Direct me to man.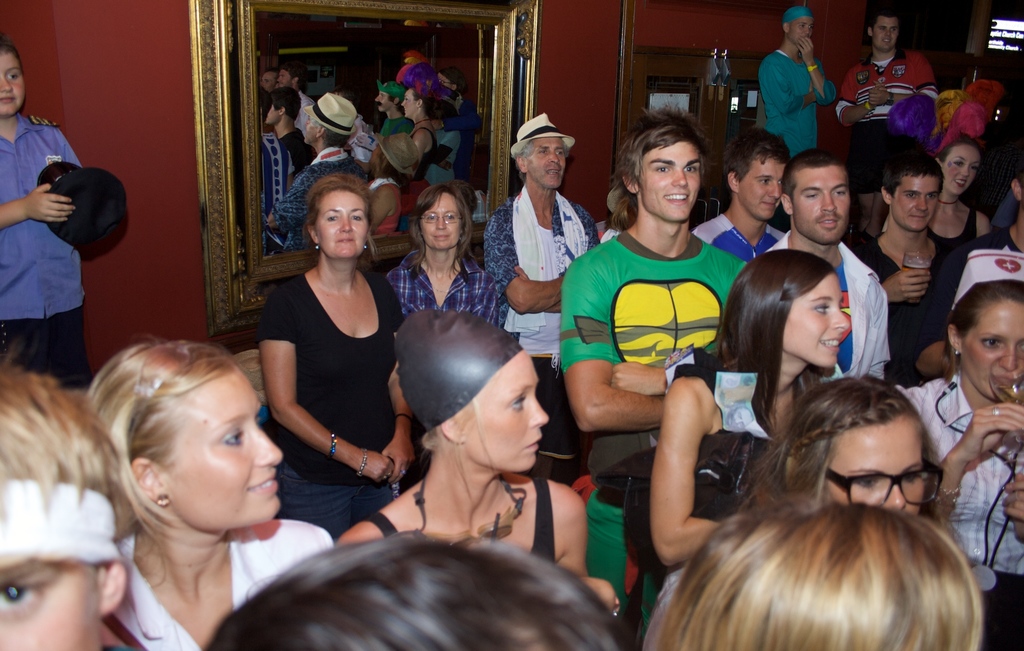
Direction: {"left": 0, "top": 37, "right": 99, "bottom": 386}.
